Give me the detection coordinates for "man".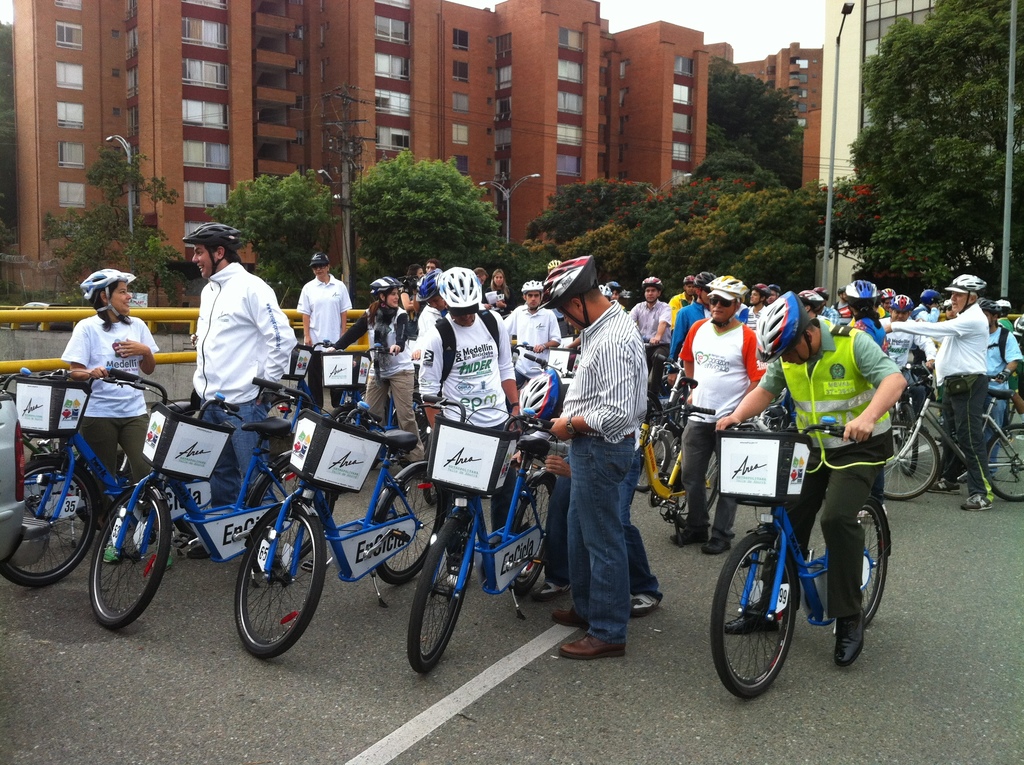
bbox=[426, 259, 440, 272].
